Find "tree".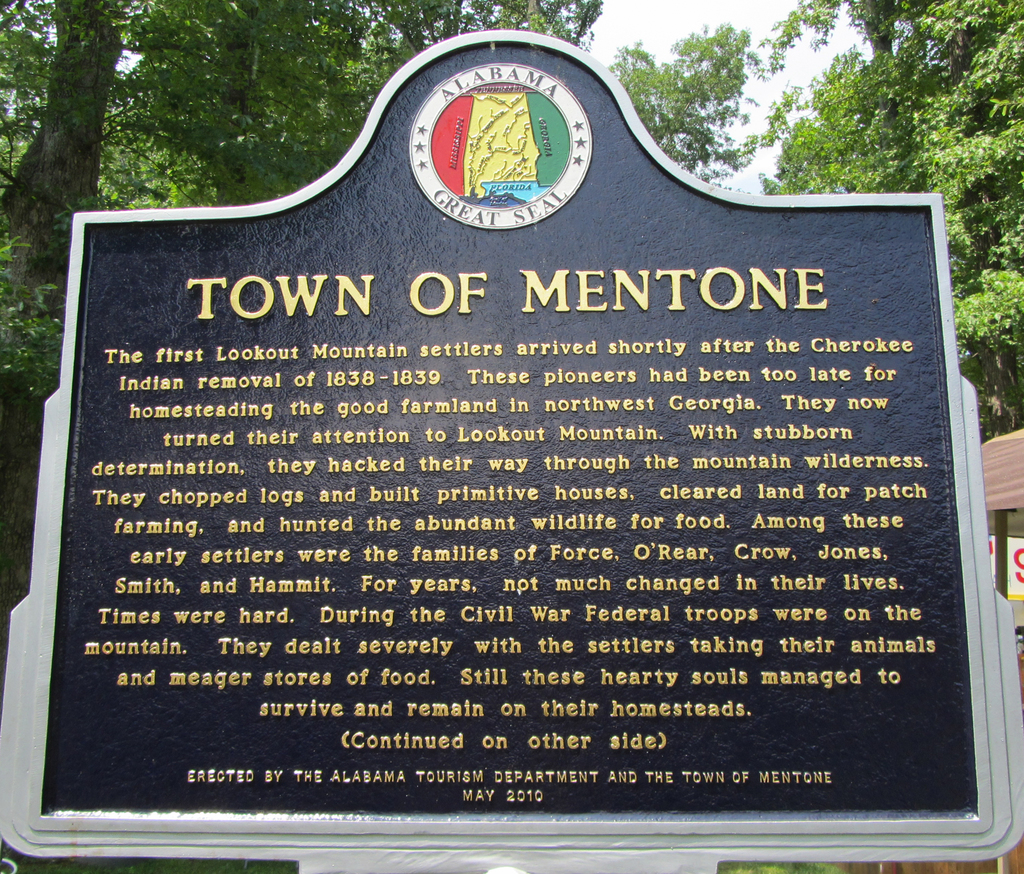
bbox=(0, 0, 603, 307).
